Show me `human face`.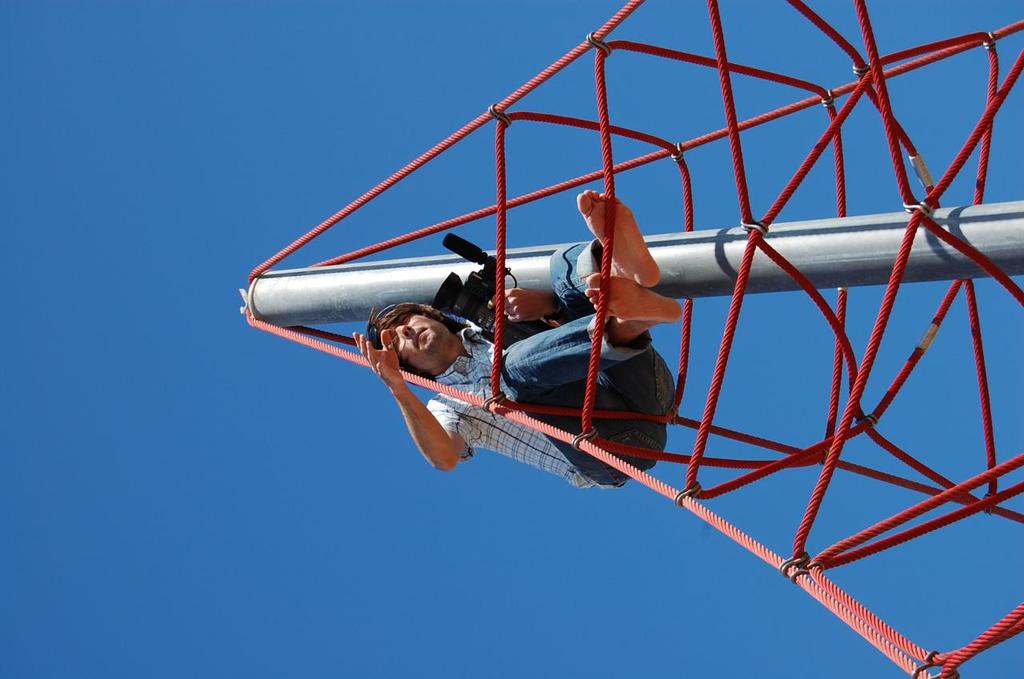
`human face` is here: rect(392, 315, 440, 365).
